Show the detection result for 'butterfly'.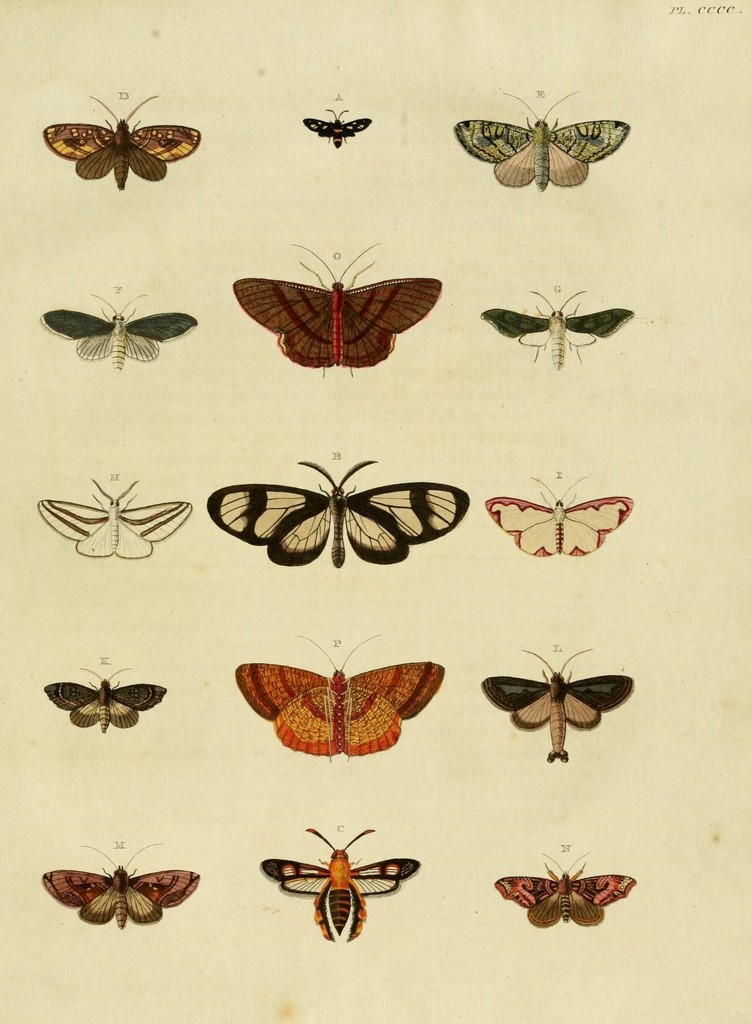
(x1=259, y1=818, x2=421, y2=946).
